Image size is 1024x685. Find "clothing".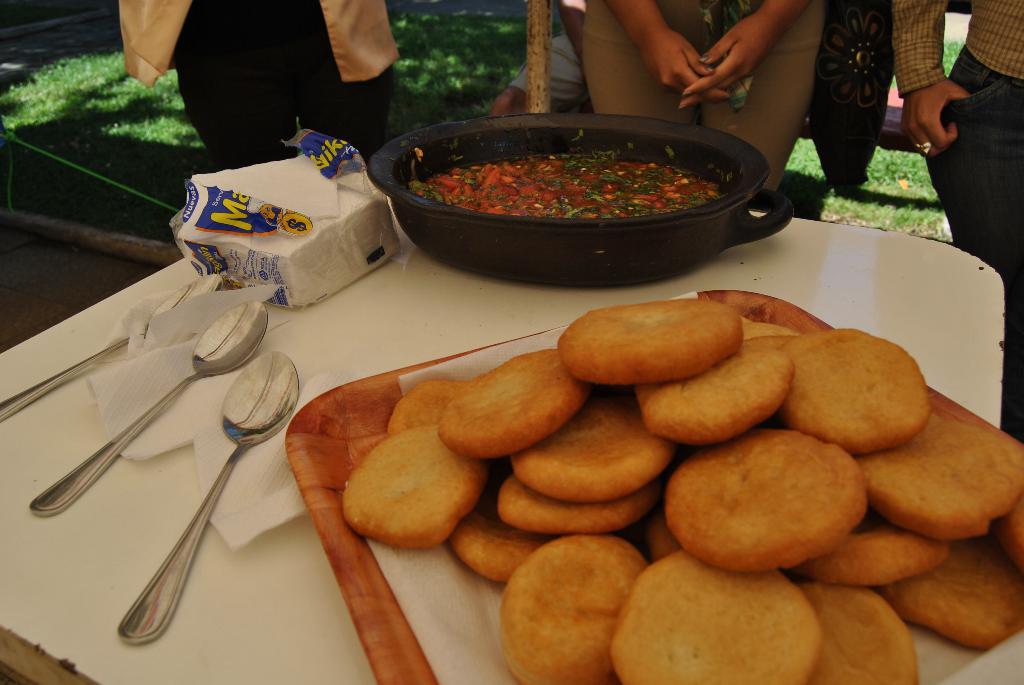
Rect(584, 0, 822, 187).
